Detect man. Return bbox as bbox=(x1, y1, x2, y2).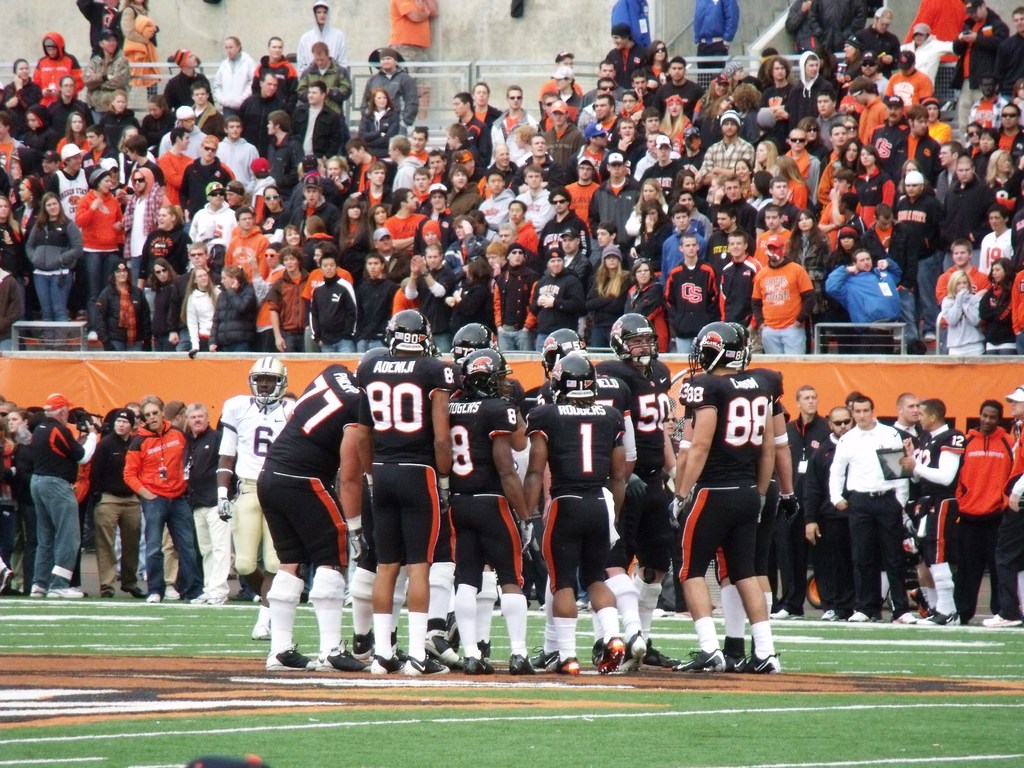
bbox=(716, 208, 739, 230).
